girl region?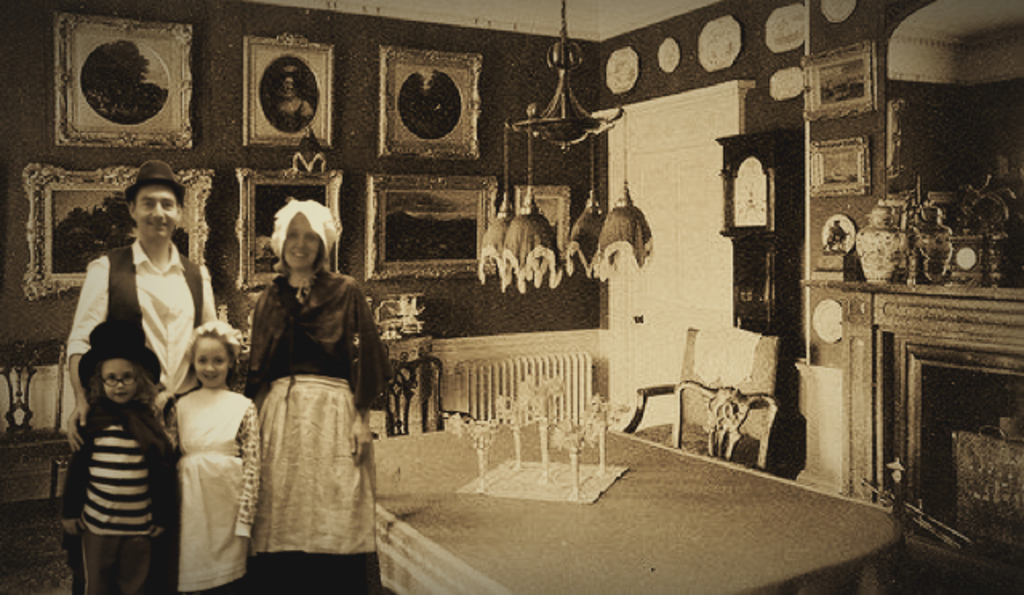
bbox(163, 317, 262, 593)
